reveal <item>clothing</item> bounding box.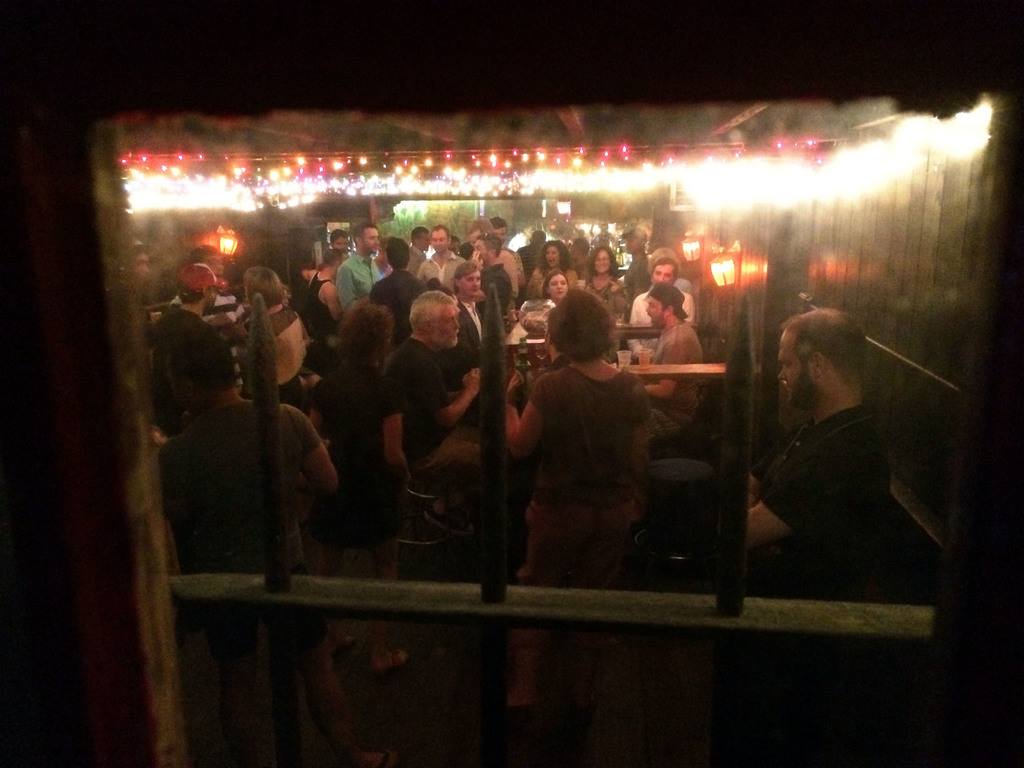
Revealed: bbox=(380, 334, 480, 489).
